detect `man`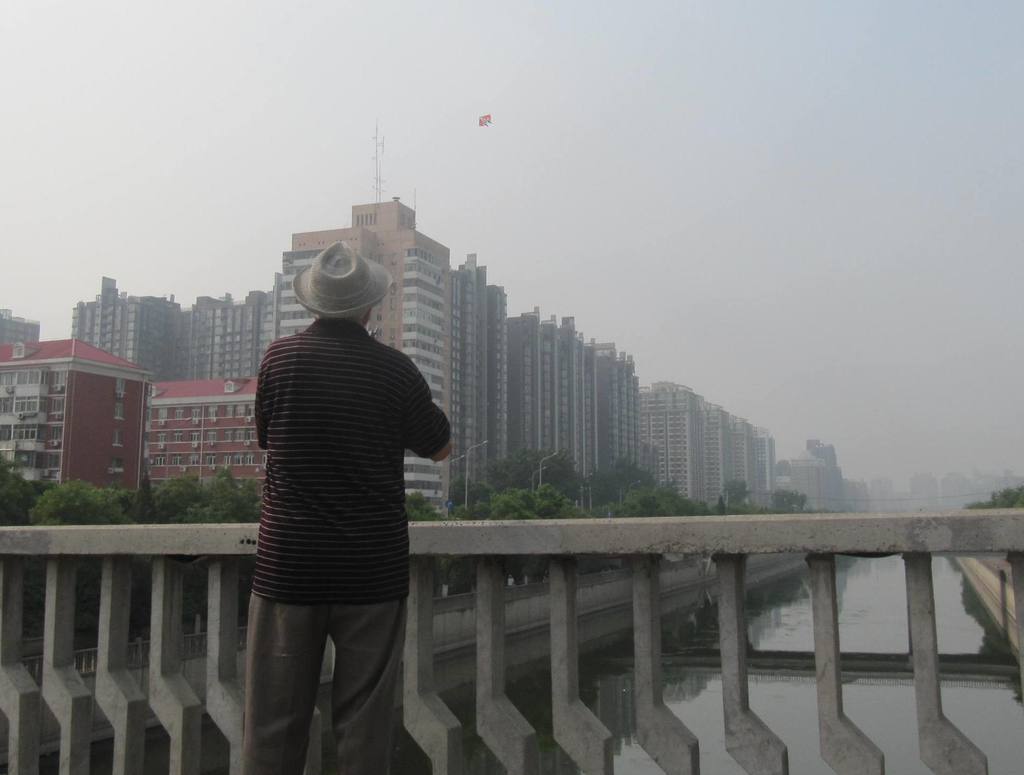
bbox(232, 237, 452, 774)
